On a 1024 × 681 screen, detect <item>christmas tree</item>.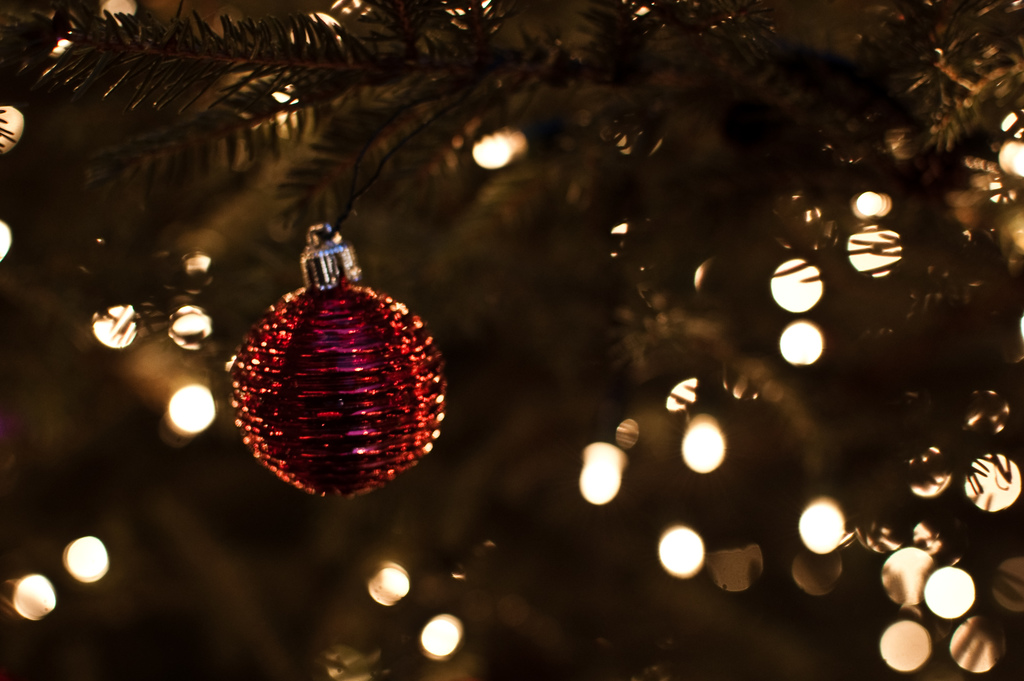
<bbox>0, 0, 1023, 680</bbox>.
